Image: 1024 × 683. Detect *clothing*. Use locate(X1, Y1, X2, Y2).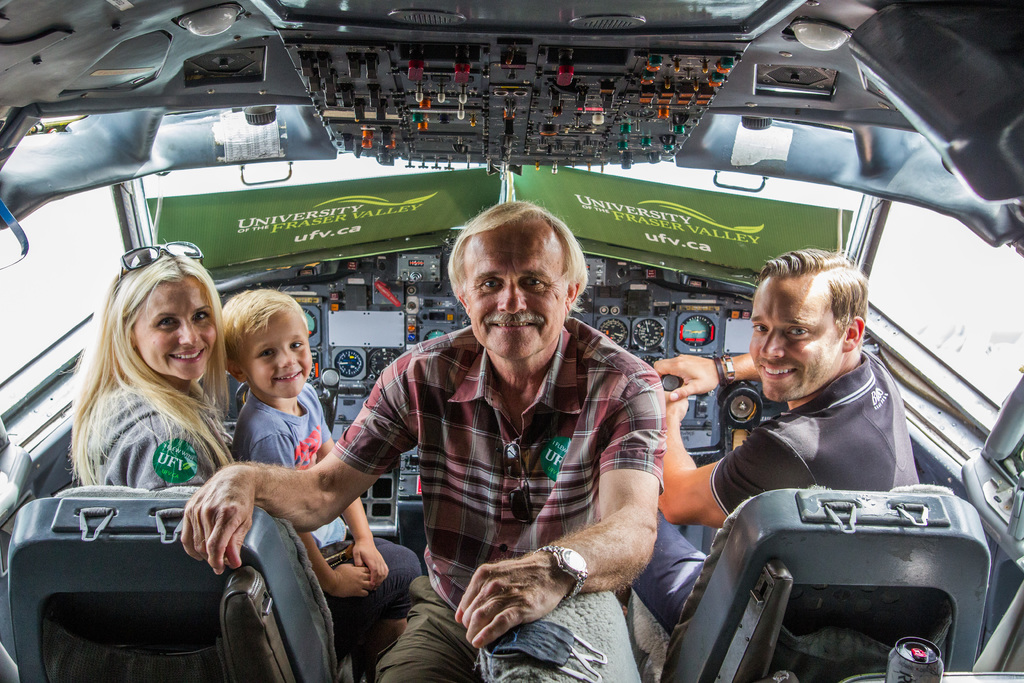
locate(633, 348, 922, 623).
